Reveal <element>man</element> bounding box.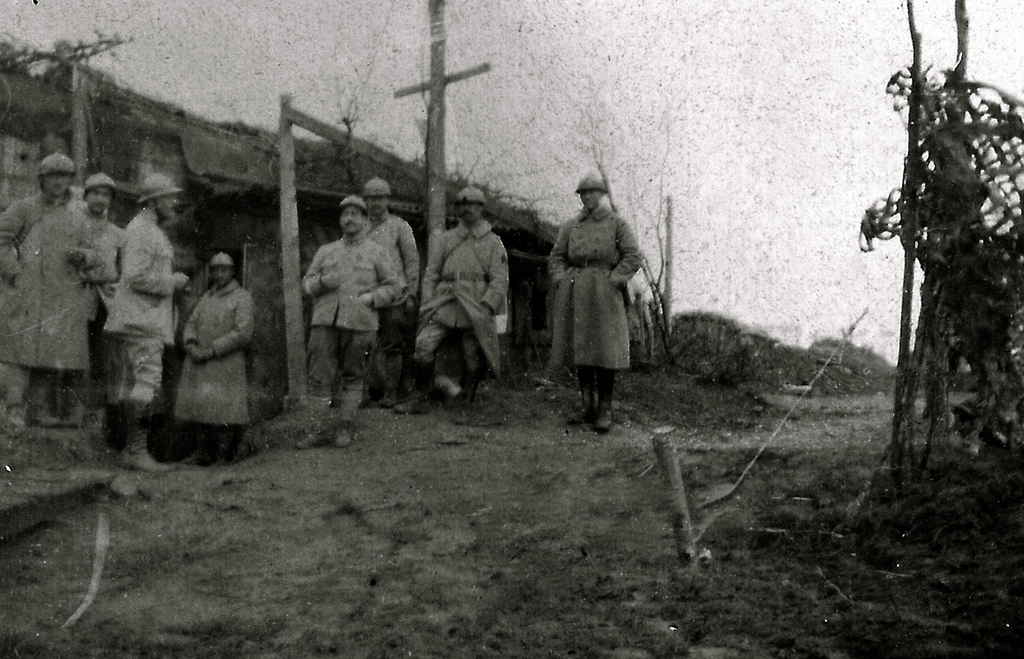
Revealed: {"x1": 365, "y1": 186, "x2": 424, "y2": 408}.
